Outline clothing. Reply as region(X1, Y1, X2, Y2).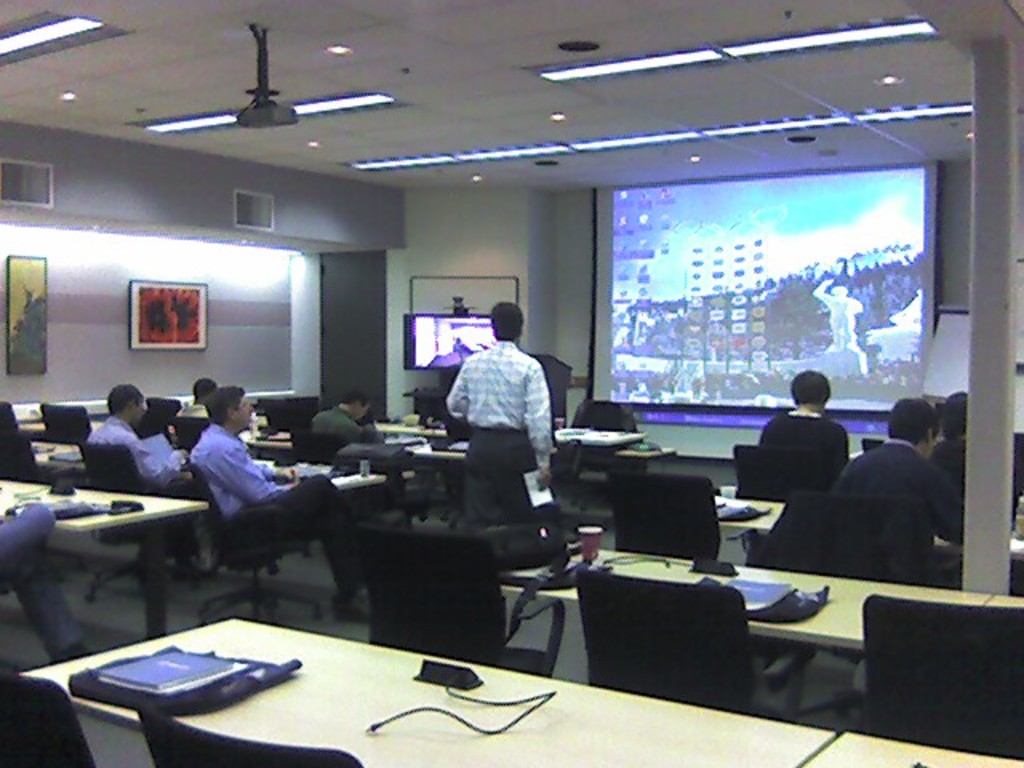
region(85, 418, 187, 494).
